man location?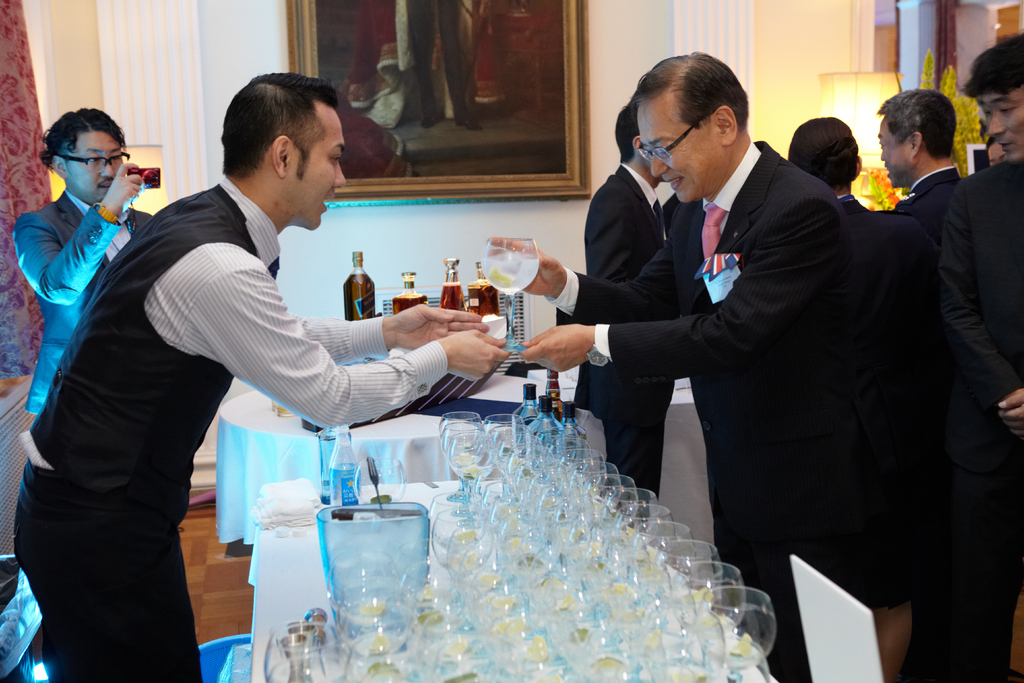
(925,25,1023,680)
